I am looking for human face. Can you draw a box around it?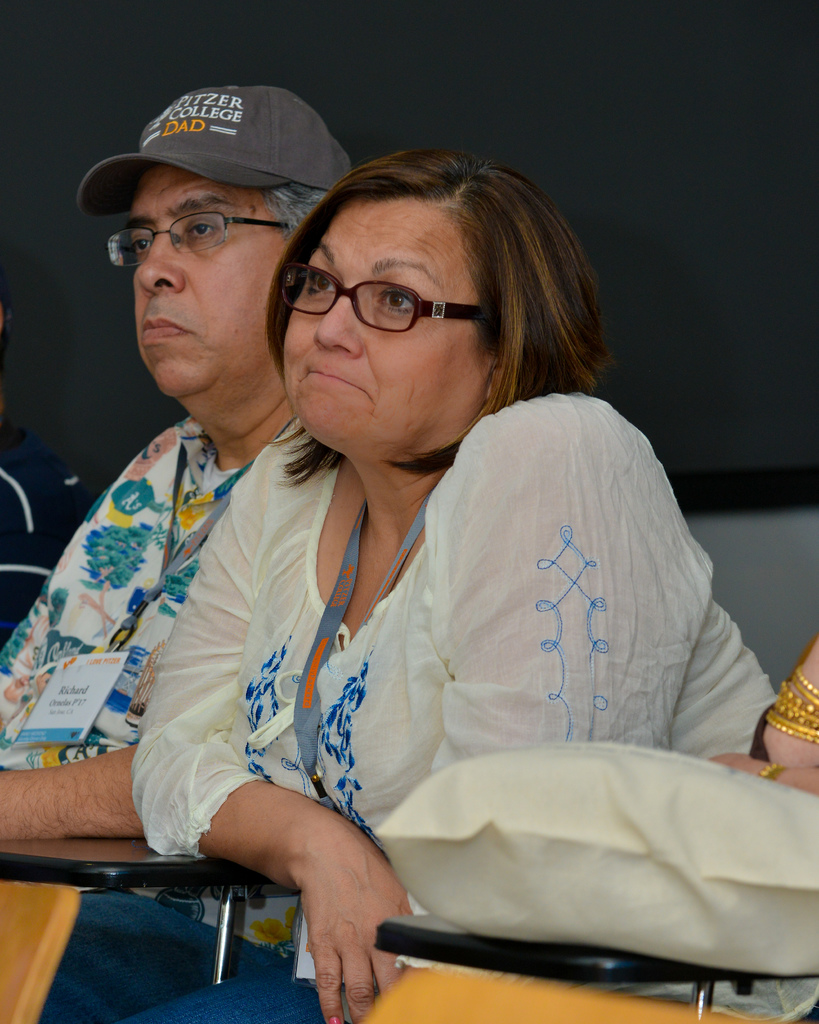
Sure, the bounding box is [286, 189, 486, 449].
